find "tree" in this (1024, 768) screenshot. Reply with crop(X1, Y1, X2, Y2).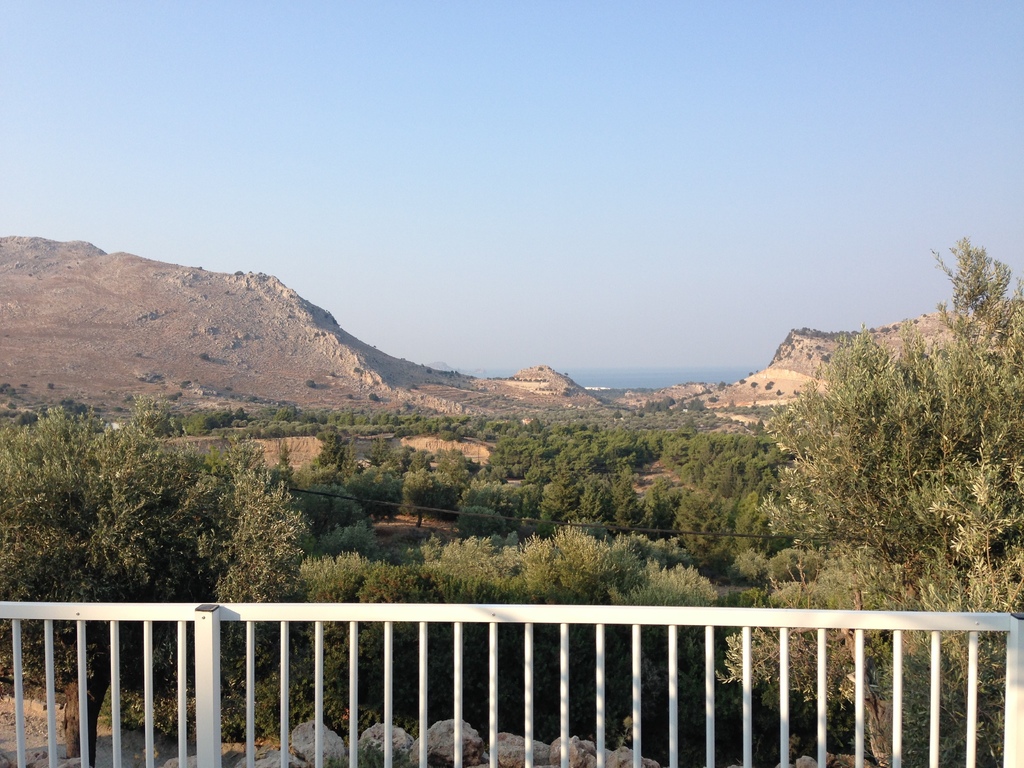
crop(710, 536, 1023, 763).
